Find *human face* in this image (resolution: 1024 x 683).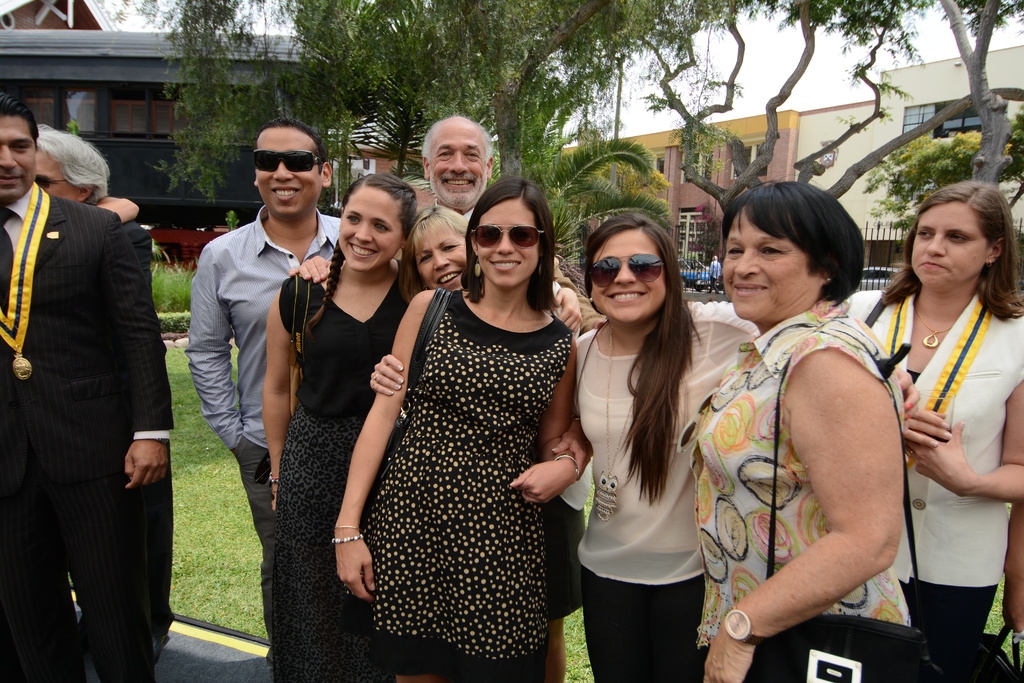
box=[591, 227, 662, 324].
